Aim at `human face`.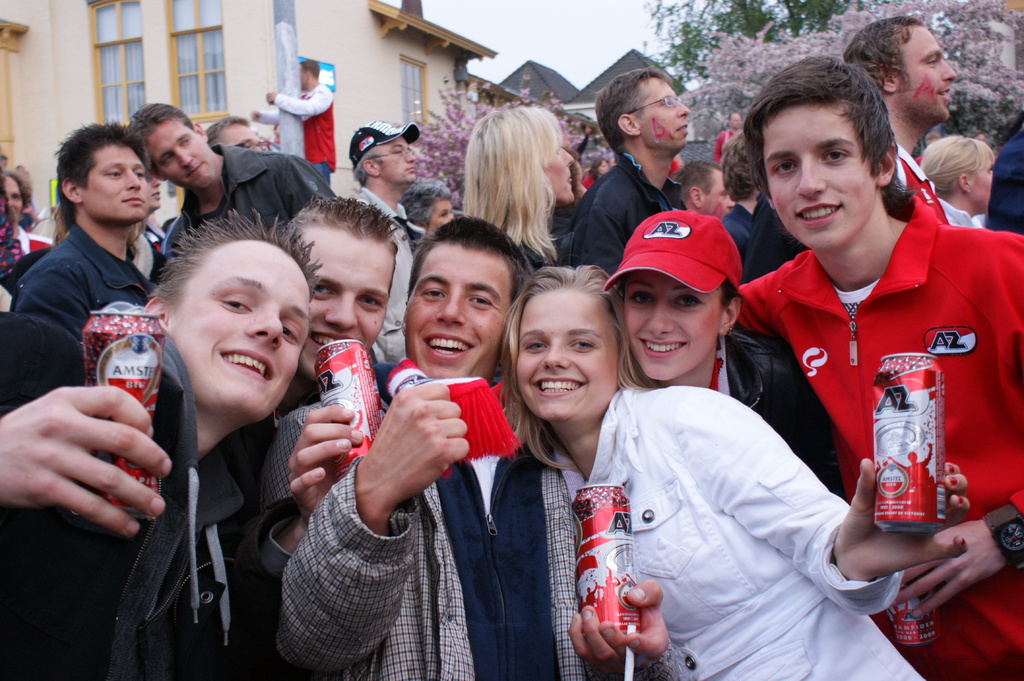
Aimed at 975 152 994 209.
